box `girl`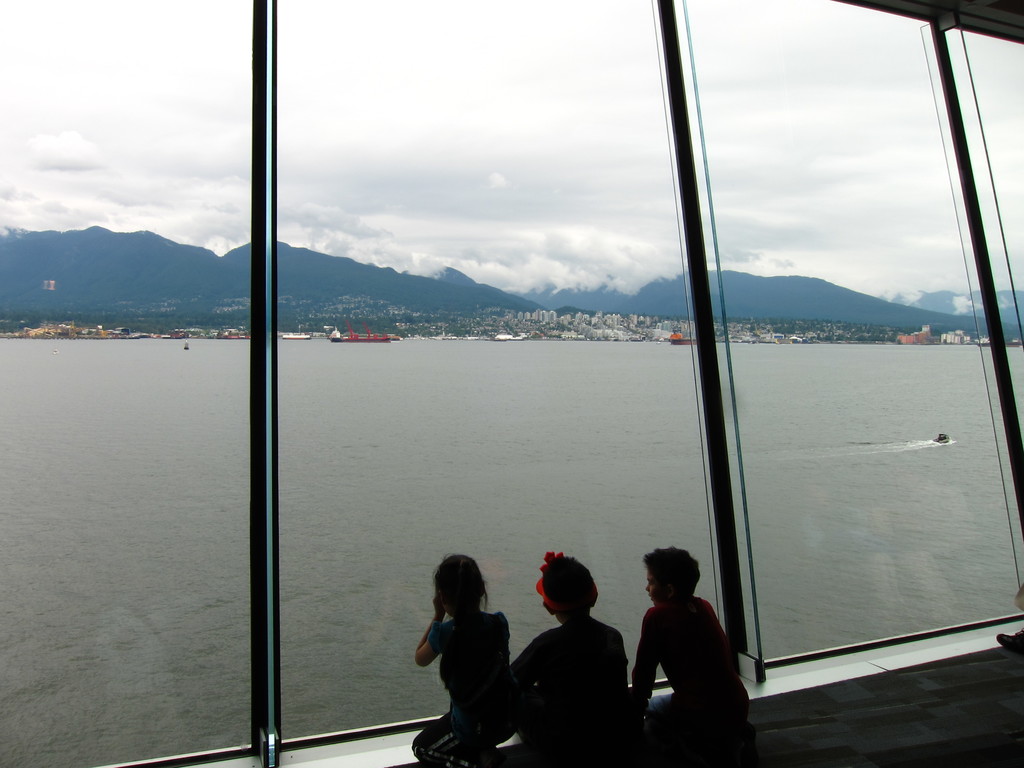
413:554:511:764
